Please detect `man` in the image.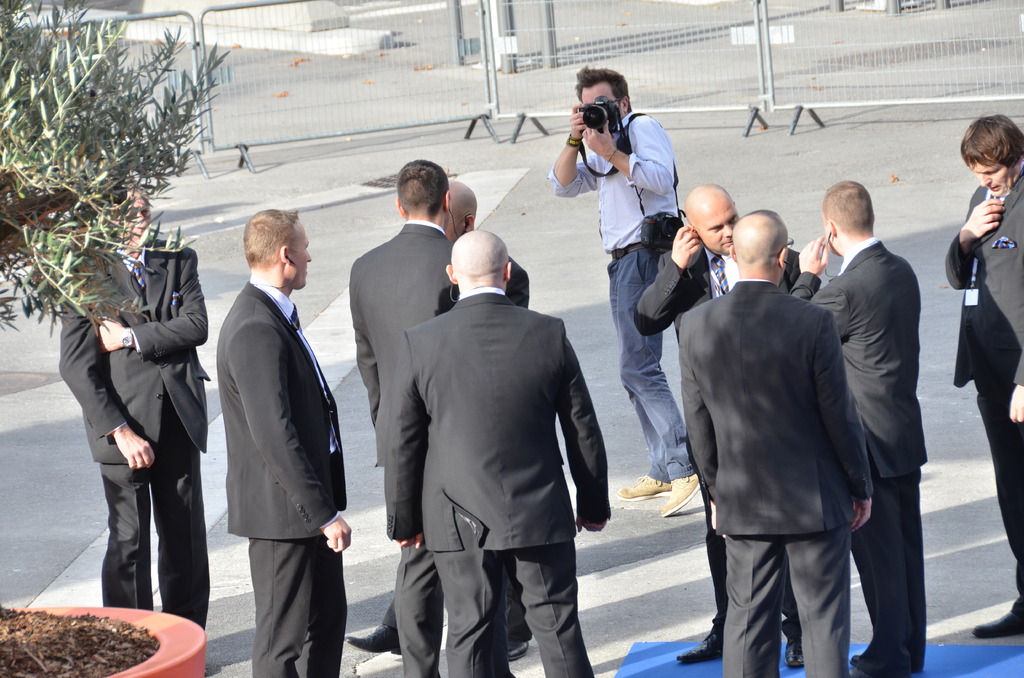
{"x1": 799, "y1": 176, "x2": 937, "y2": 665}.
